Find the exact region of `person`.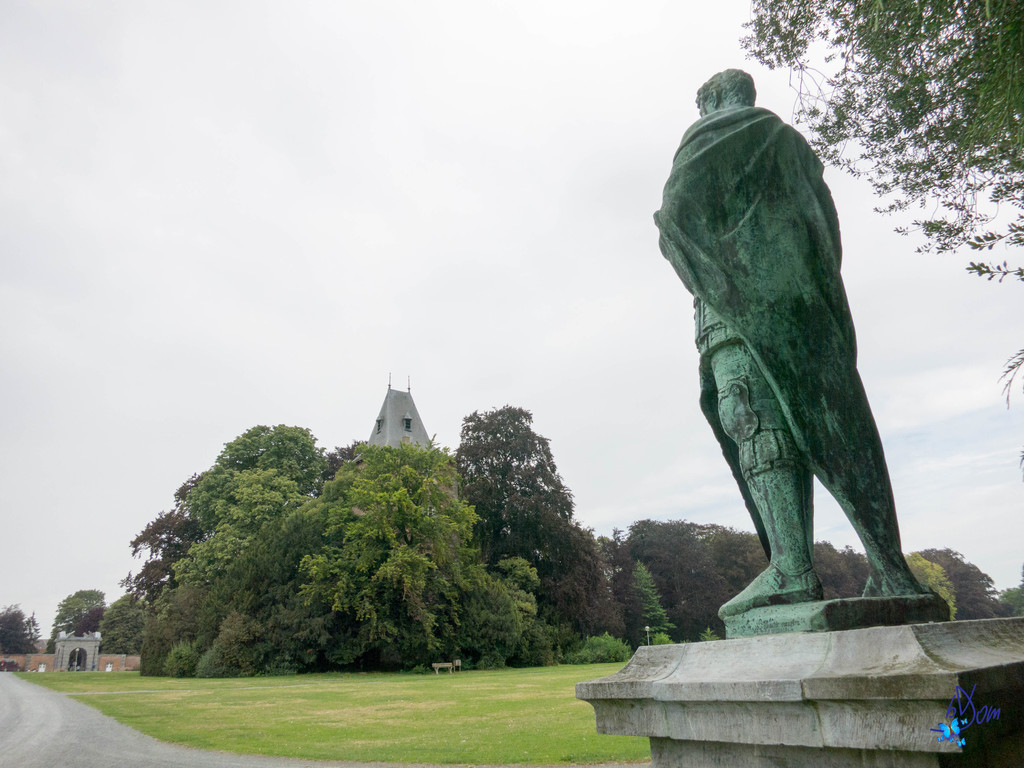
Exact region: {"x1": 658, "y1": 56, "x2": 904, "y2": 668}.
